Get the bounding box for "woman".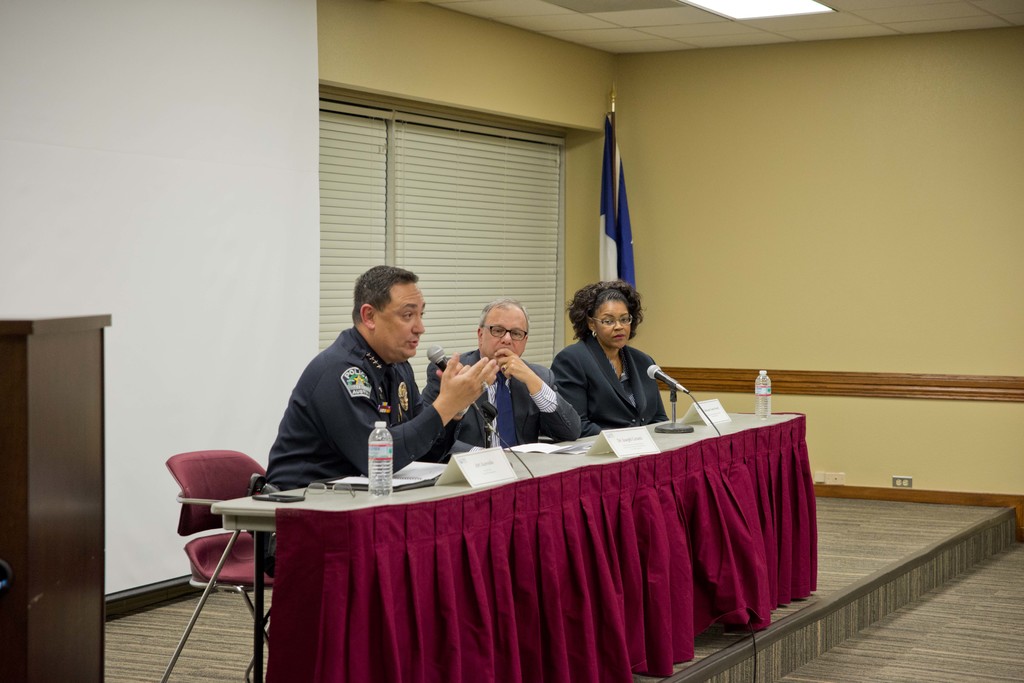
crop(542, 282, 676, 454).
